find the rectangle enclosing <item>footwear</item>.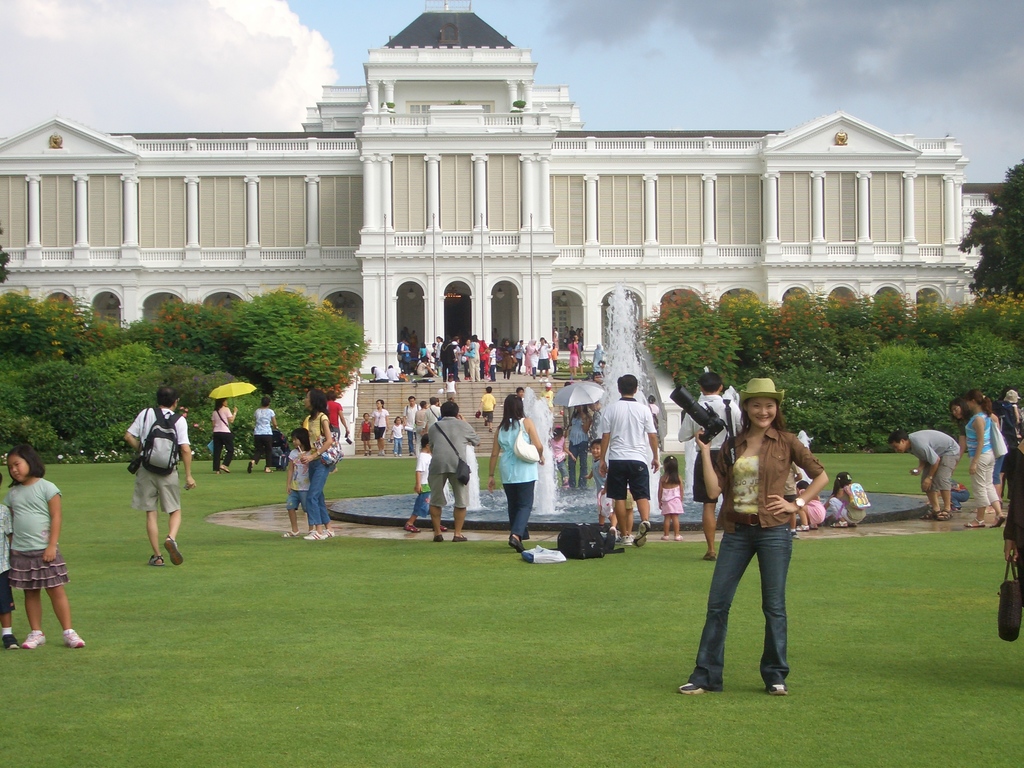
box(703, 549, 716, 561).
